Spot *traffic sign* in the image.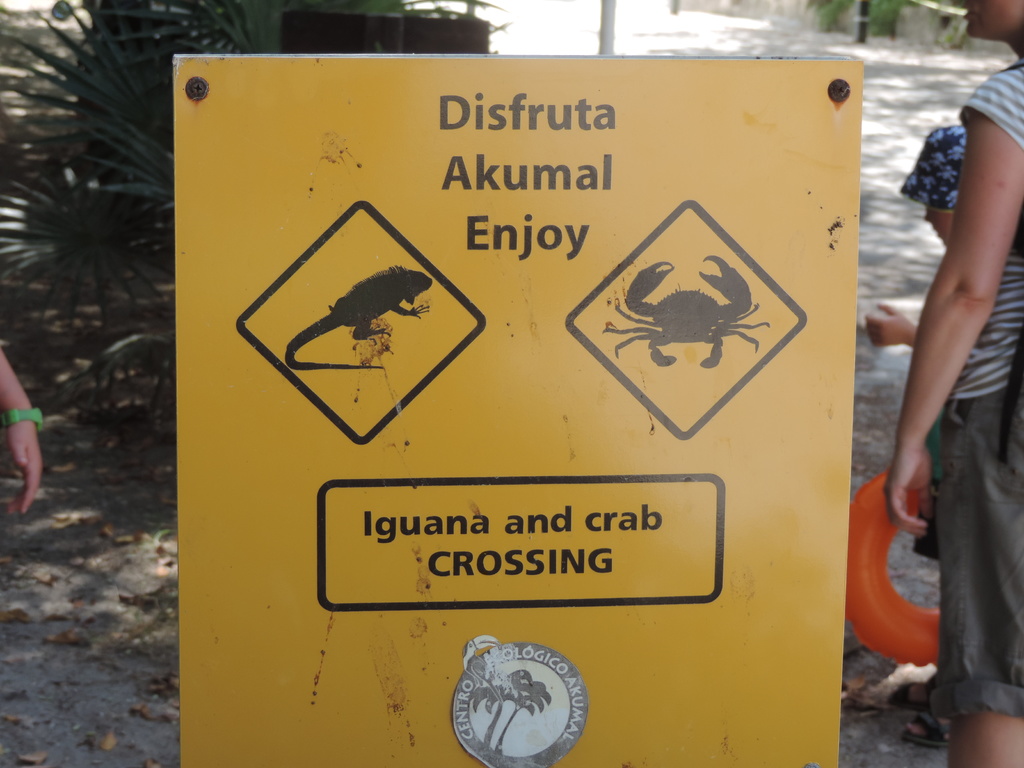
*traffic sign* found at rect(173, 52, 864, 765).
